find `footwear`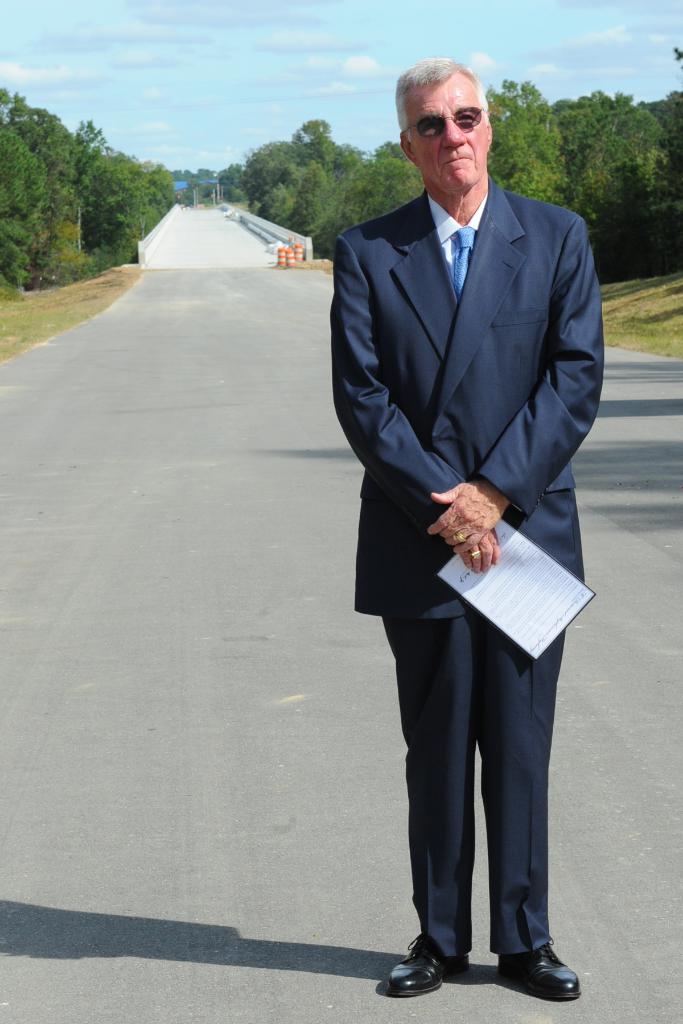
496,939,583,1002
